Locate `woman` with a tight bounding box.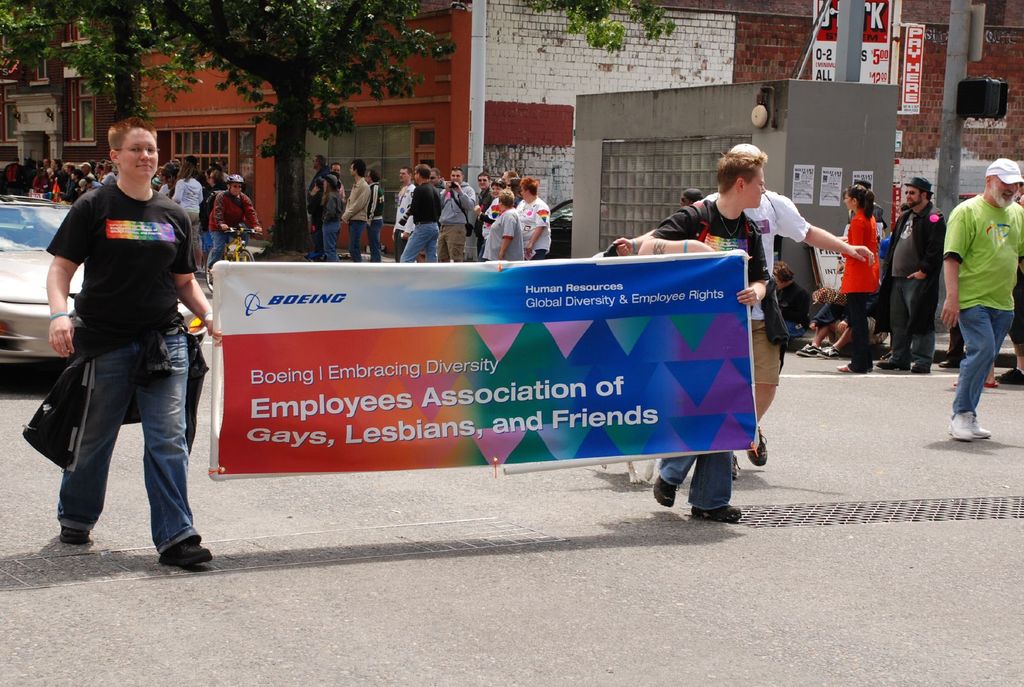
bbox(318, 172, 344, 262).
